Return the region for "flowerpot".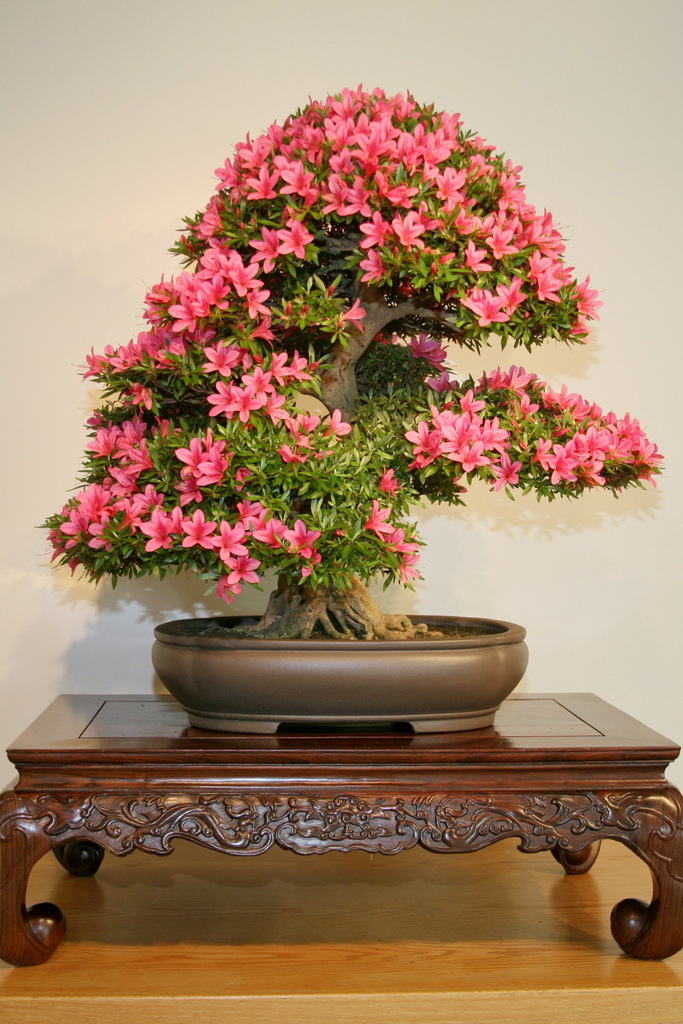
151 609 531 737.
